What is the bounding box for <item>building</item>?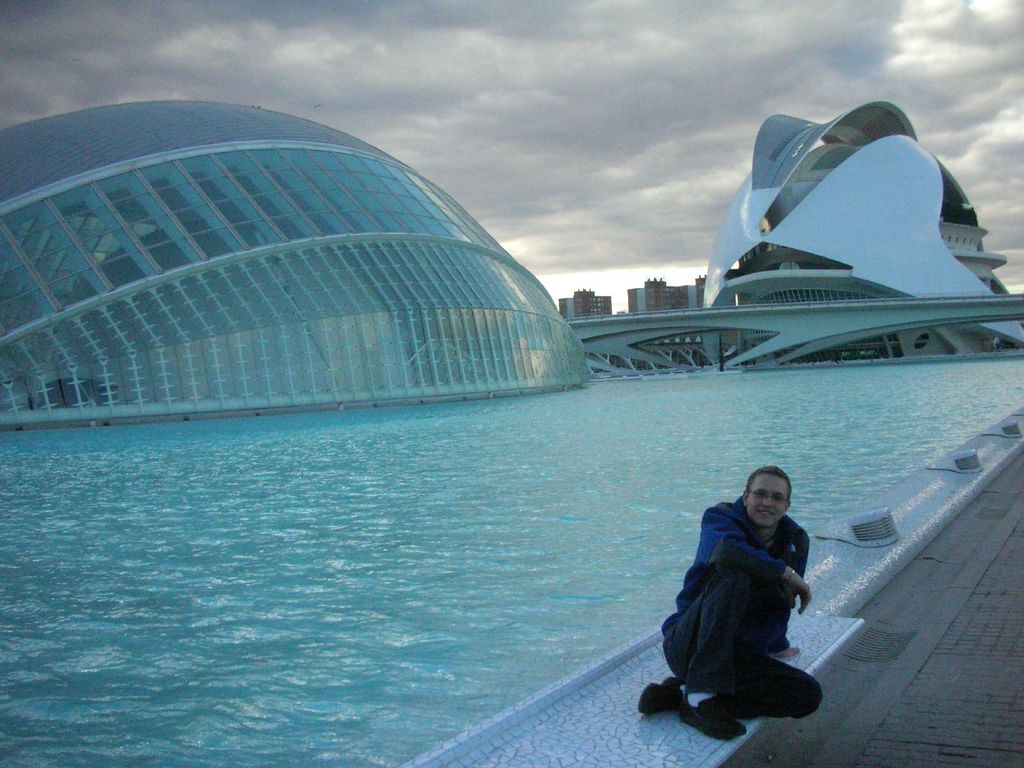
[left=694, top=276, right=708, bottom=303].
